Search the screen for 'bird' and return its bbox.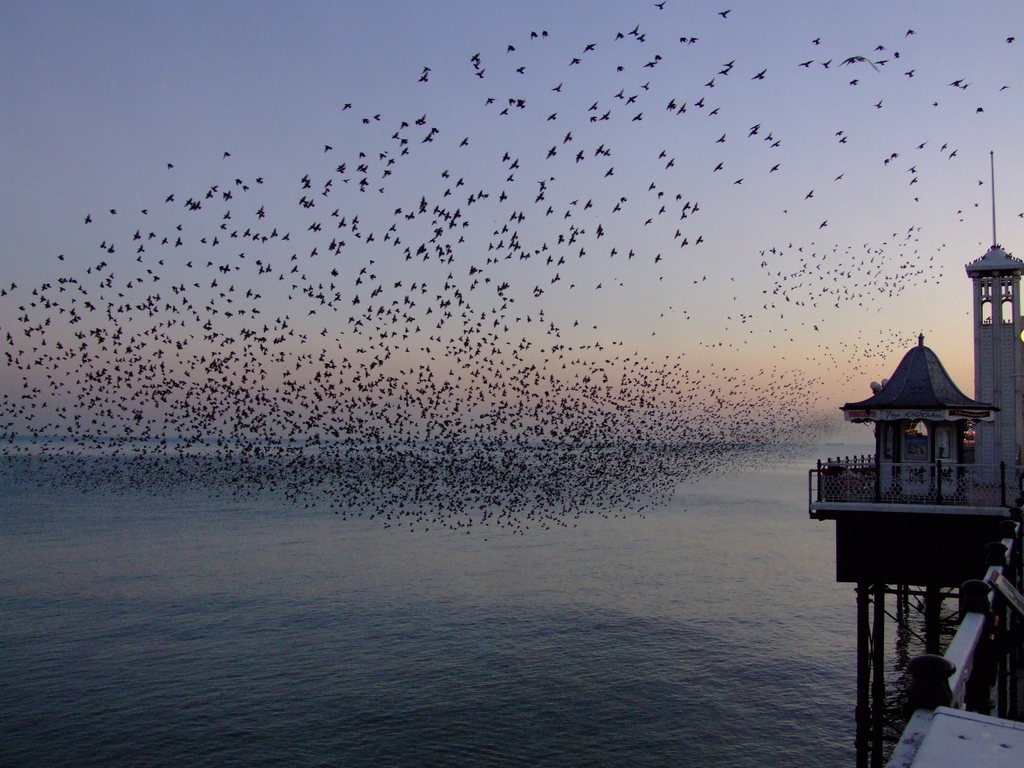
Found: crop(815, 220, 829, 230).
